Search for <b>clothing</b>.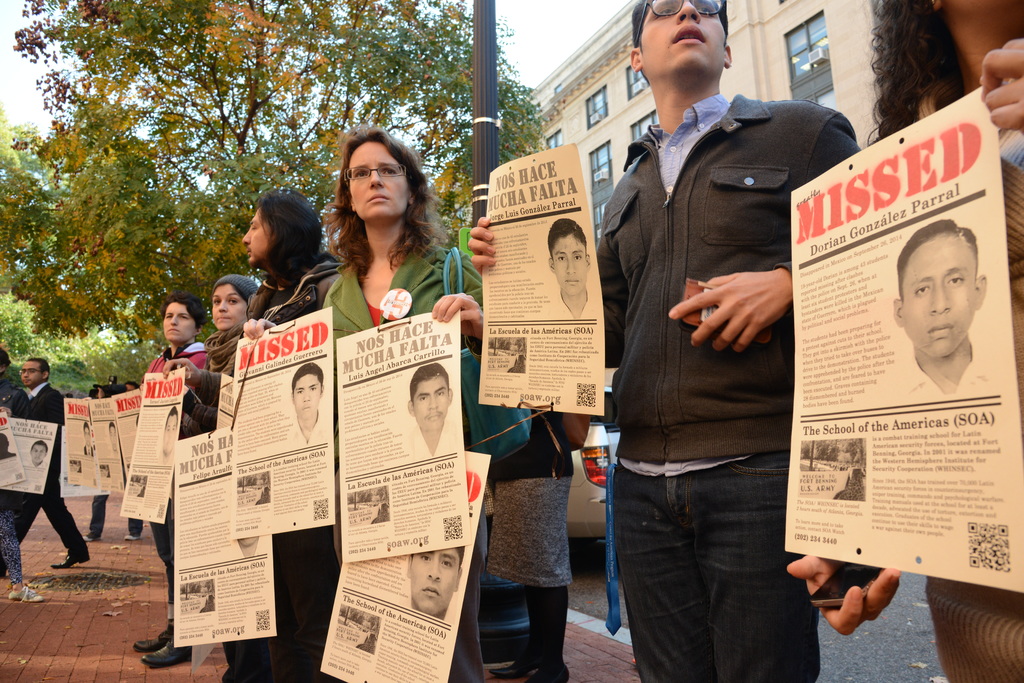
Found at 882 333 993 407.
